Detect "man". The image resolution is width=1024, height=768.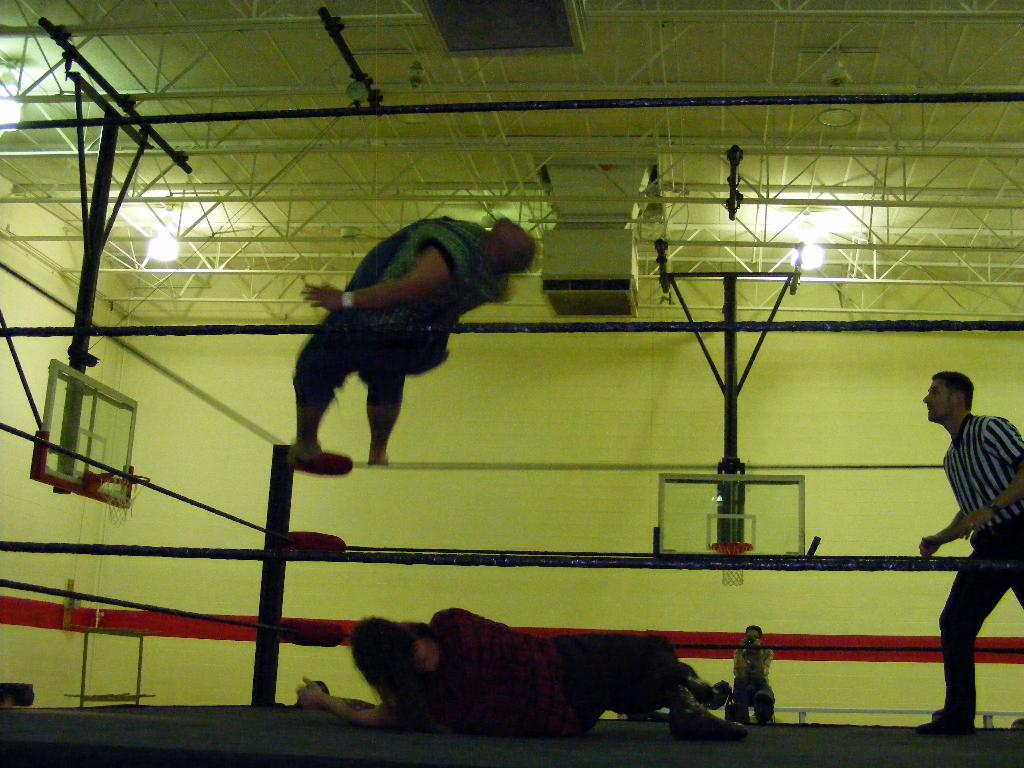
{"x1": 278, "y1": 211, "x2": 539, "y2": 481}.
